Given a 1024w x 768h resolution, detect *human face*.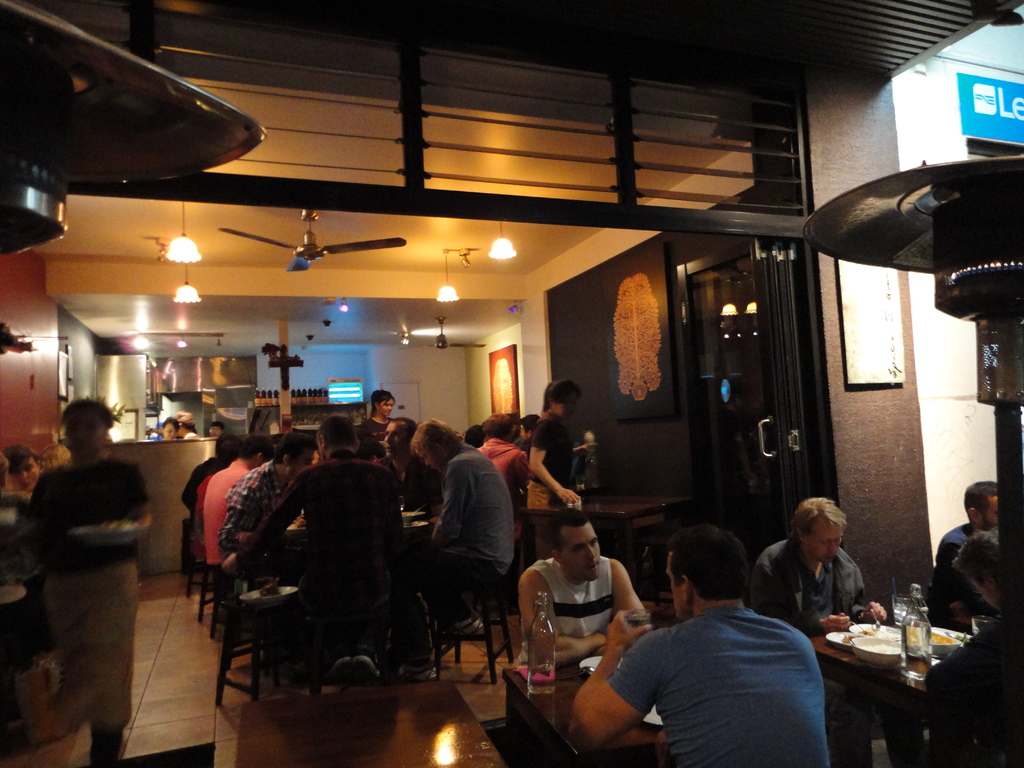
[383, 421, 408, 455].
